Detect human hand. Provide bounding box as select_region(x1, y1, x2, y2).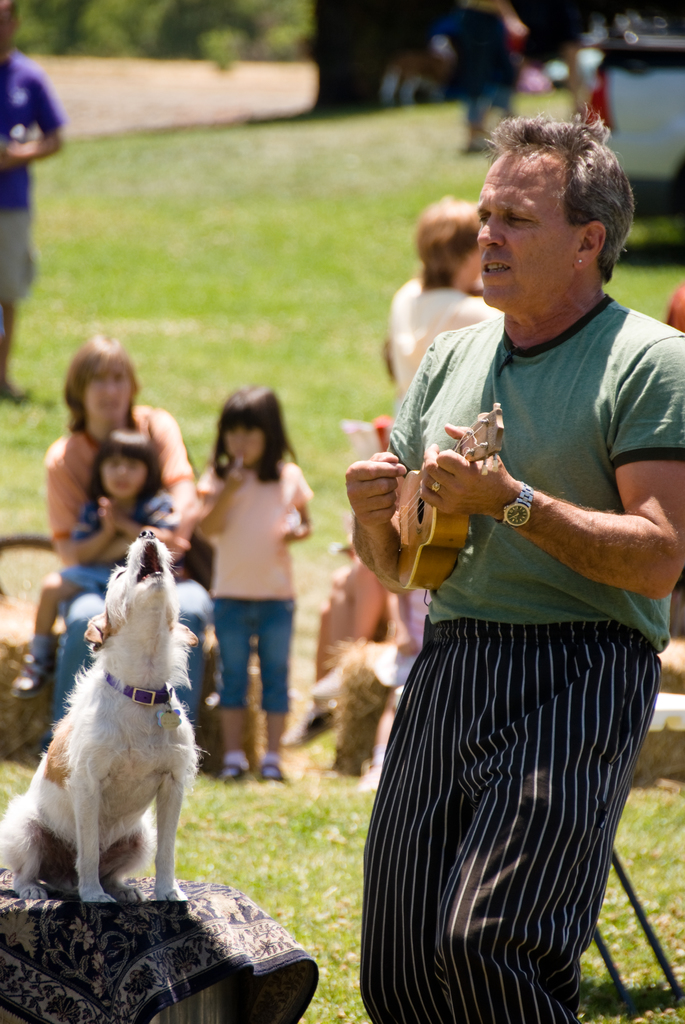
select_region(100, 503, 129, 533).
